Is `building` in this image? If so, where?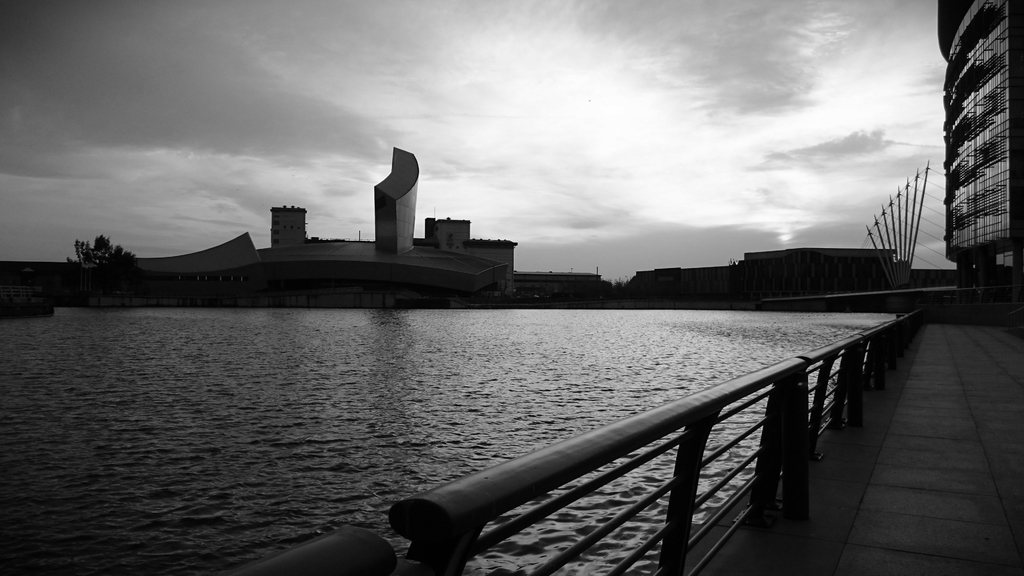
Yes, at rect(271, 207, 307, 247).
